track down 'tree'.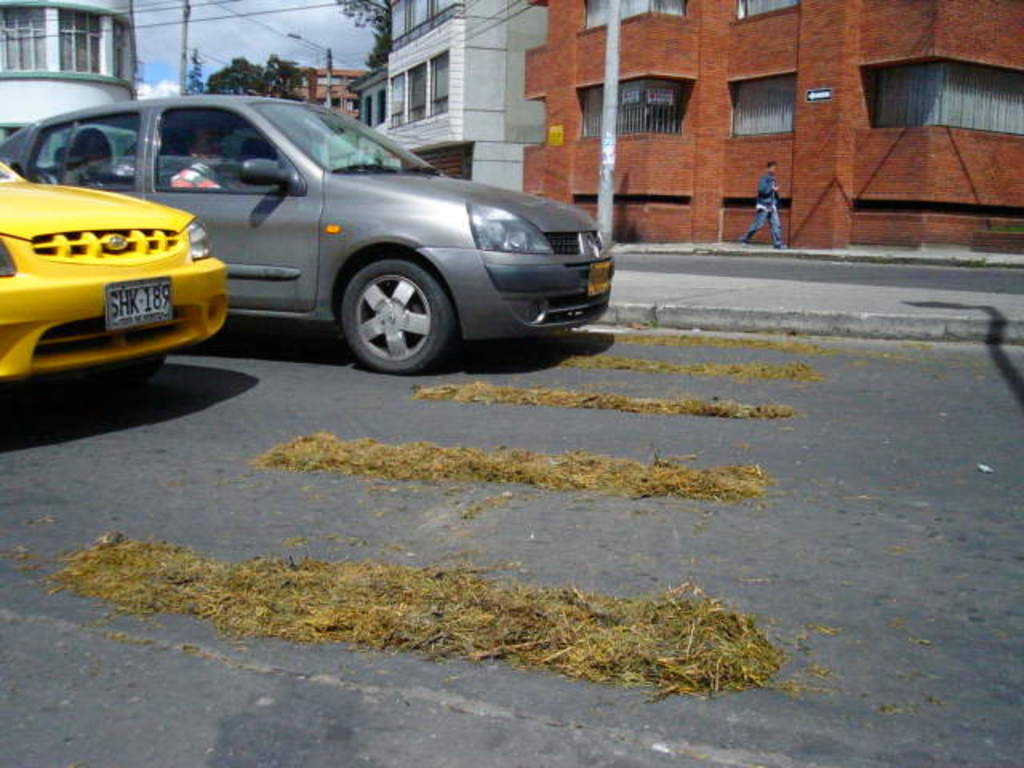
Tracked to <box>187,48,206,93</box>.
